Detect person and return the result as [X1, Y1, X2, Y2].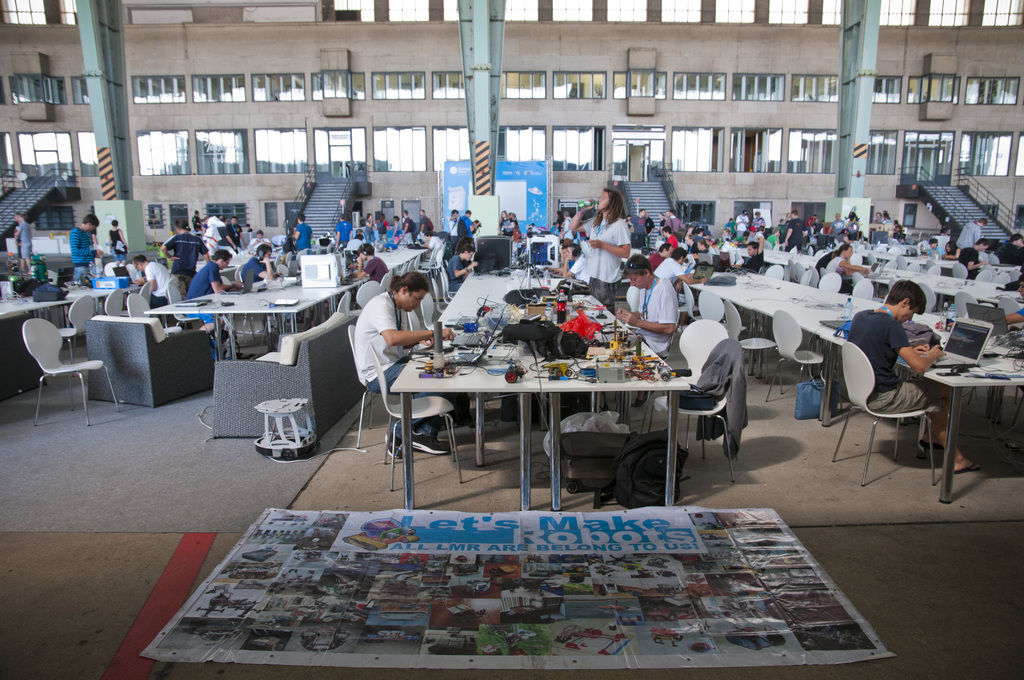
[194, 250, 242, 349].
